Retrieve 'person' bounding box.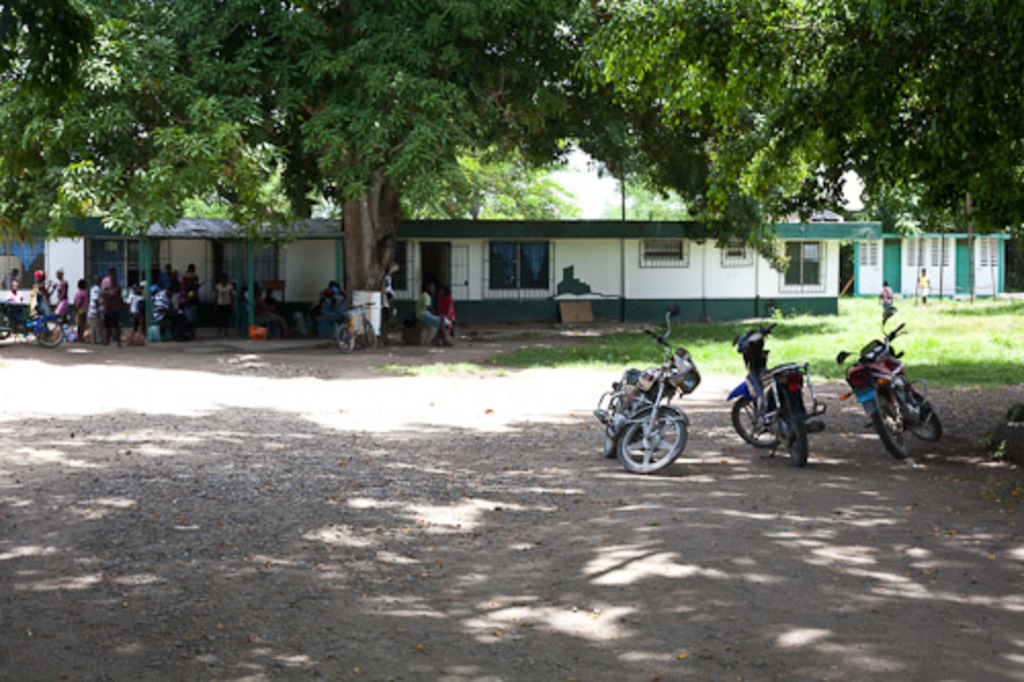
Bounding box: <bbox>76, 279, 88, 344</bbox>.
